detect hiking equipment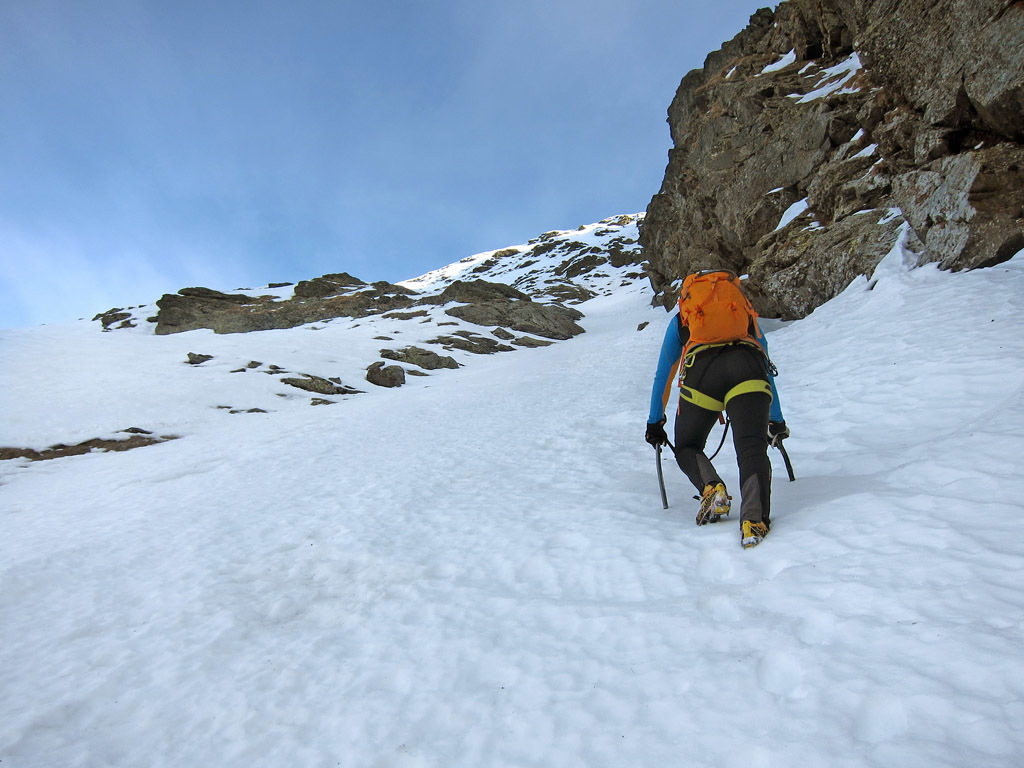
(763,425,798,448)
